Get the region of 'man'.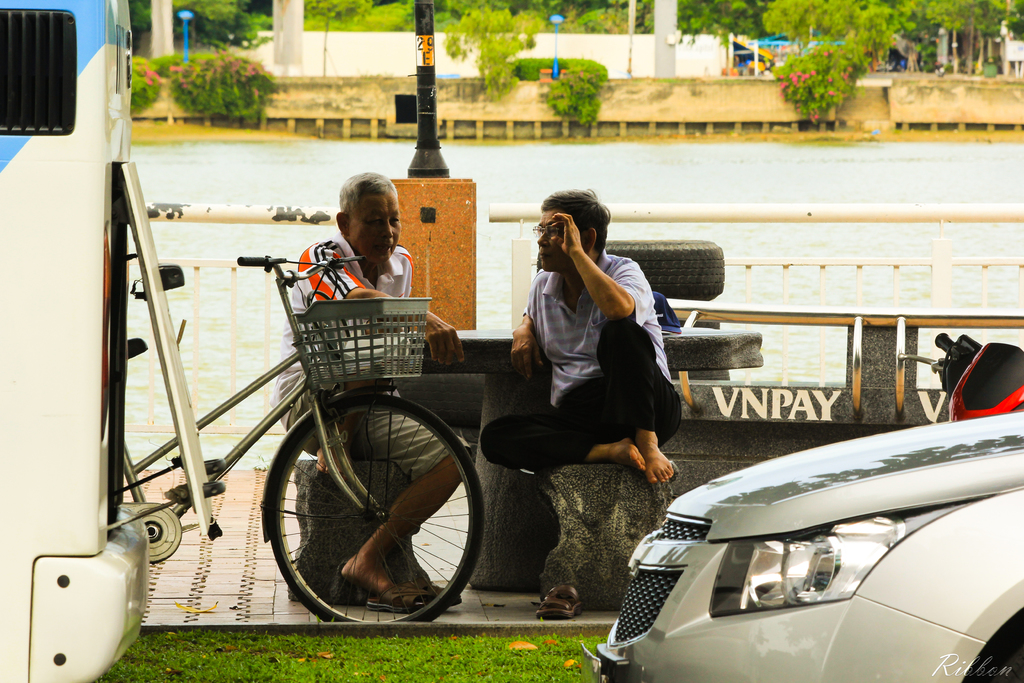
[474, 183, 682, 490].
